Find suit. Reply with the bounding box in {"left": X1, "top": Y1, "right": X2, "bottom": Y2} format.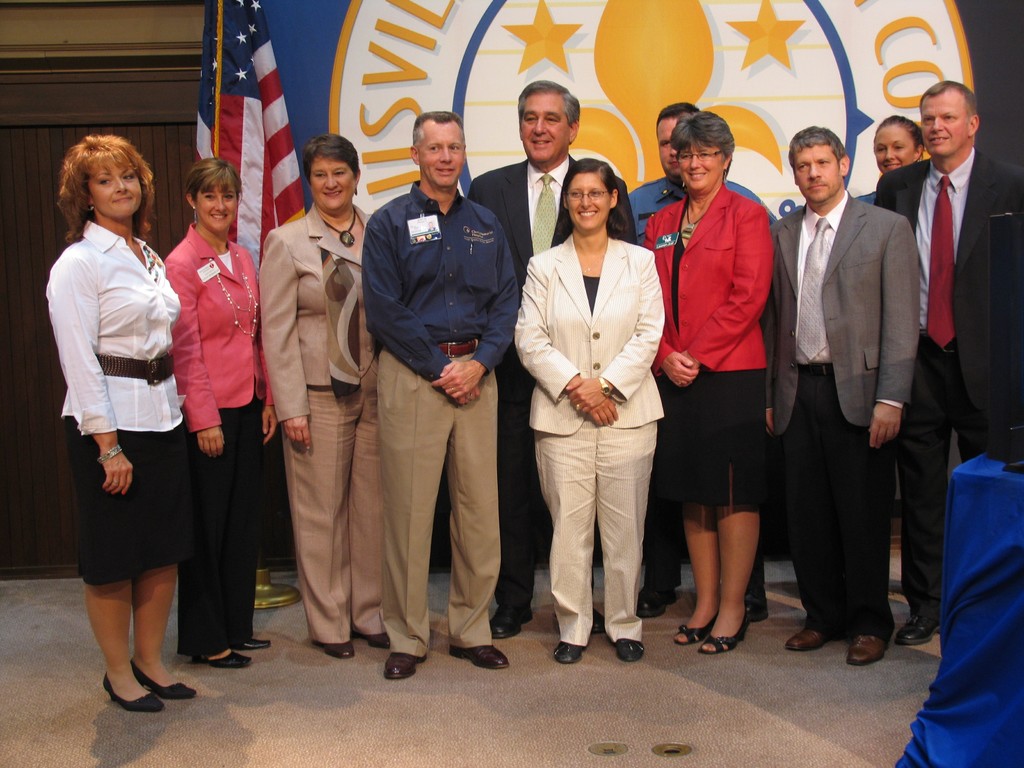
{"left": 875, "top": 148, "right": 1023, "bottom": 607}.
